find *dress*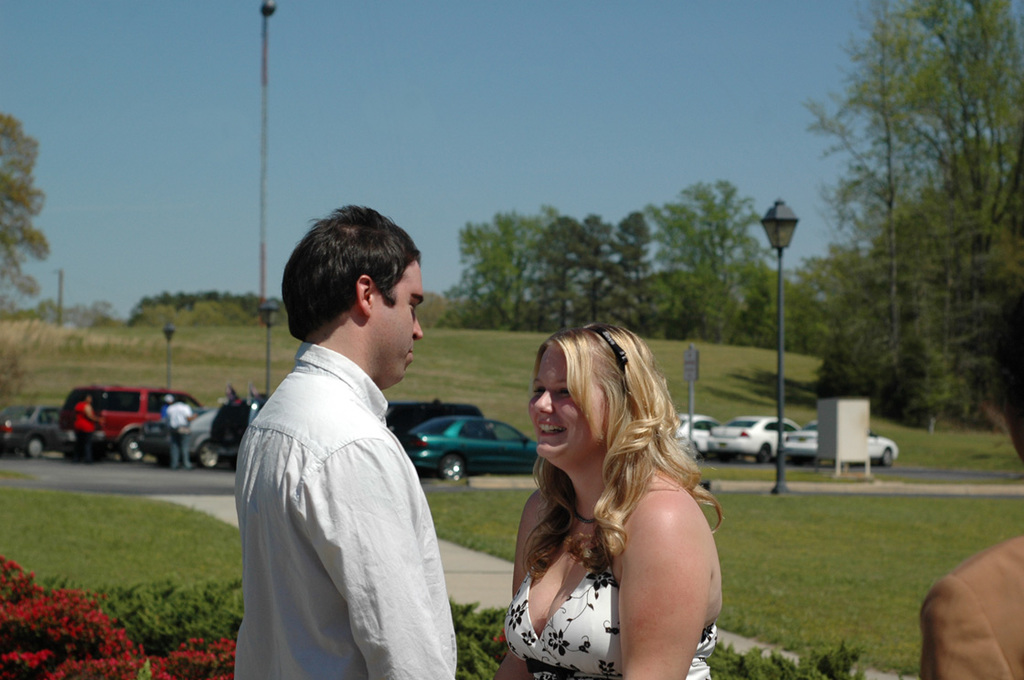
Rect(505, 486, 719, 679)
